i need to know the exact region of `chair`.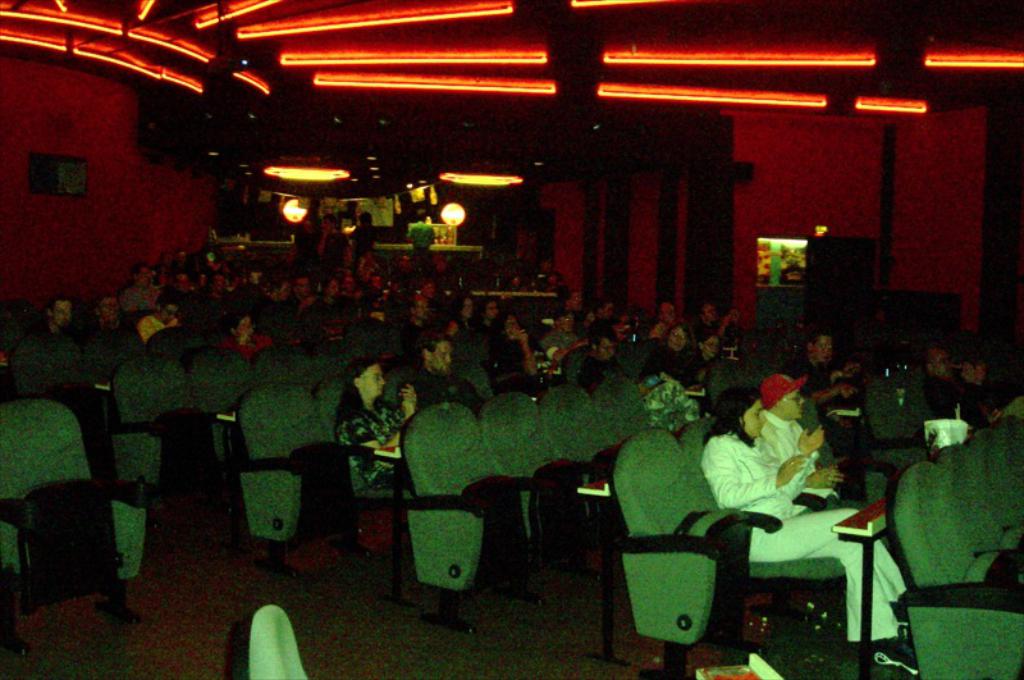
Region: (557, 344, 595, 397).
